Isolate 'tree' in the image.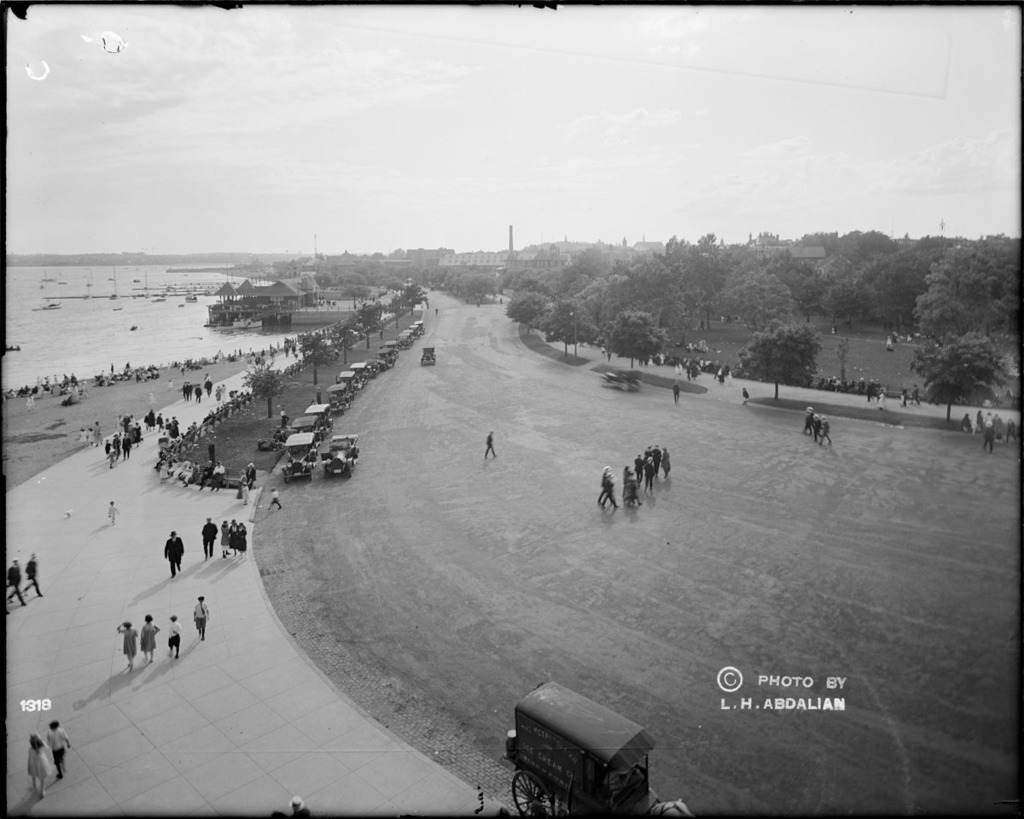
Isolated region: 454,270,492,305.
